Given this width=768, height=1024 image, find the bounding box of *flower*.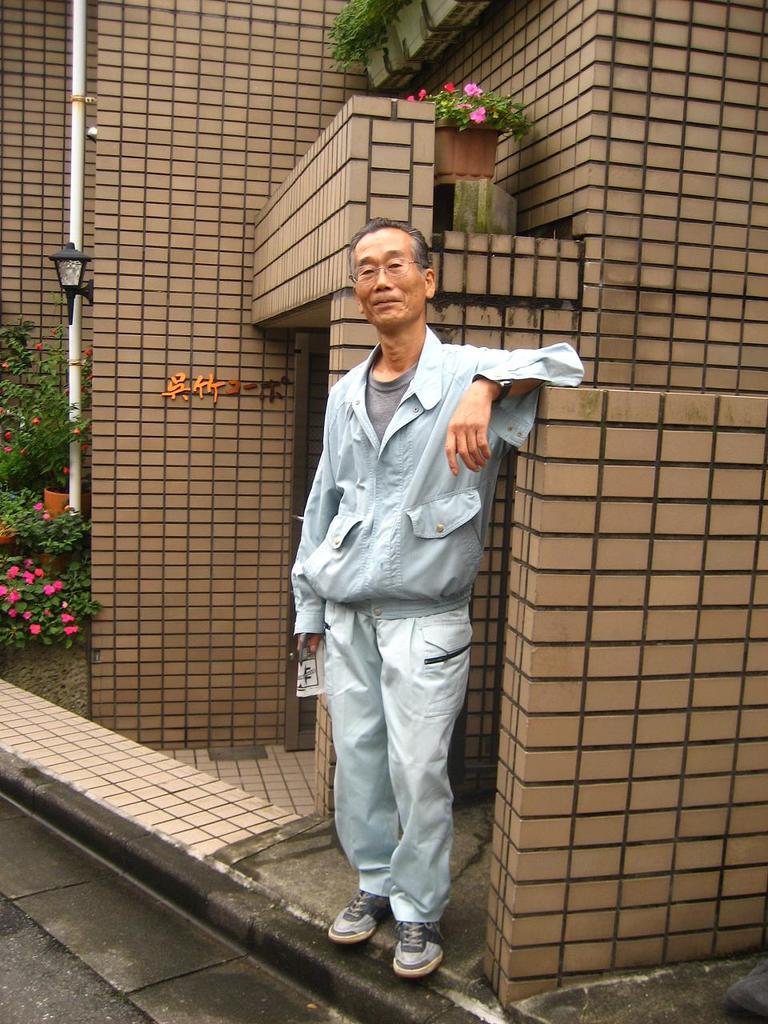
bbox=[446, 84, 458, 96].
